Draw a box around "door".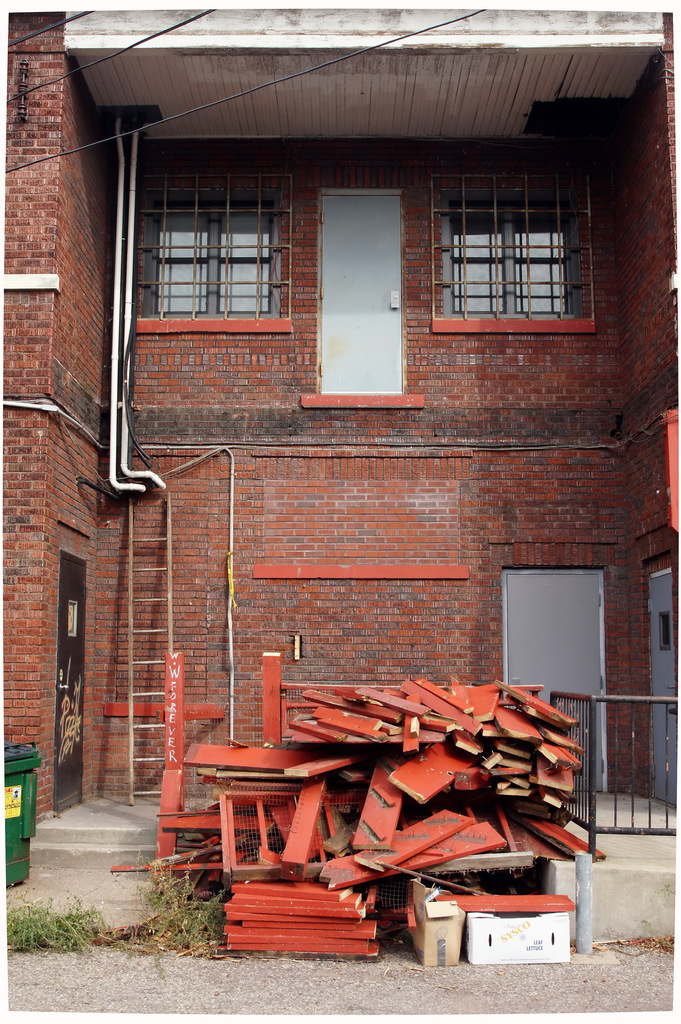
l=55, t=548, r=92, b=817.
